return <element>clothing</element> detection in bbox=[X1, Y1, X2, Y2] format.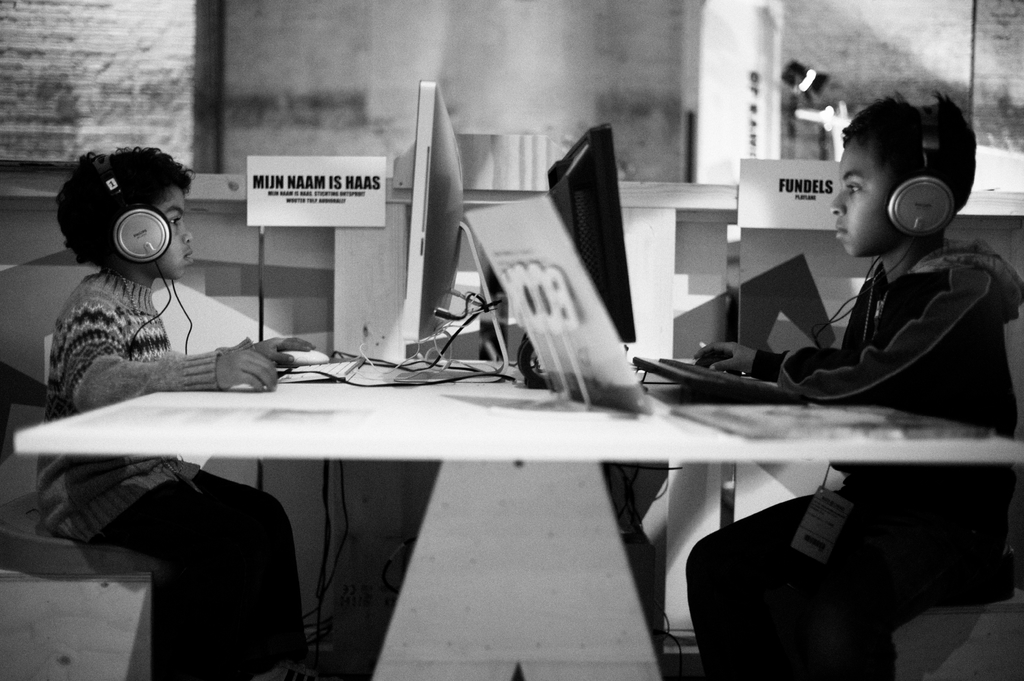
bbox=[39, 269, 306, 680].
